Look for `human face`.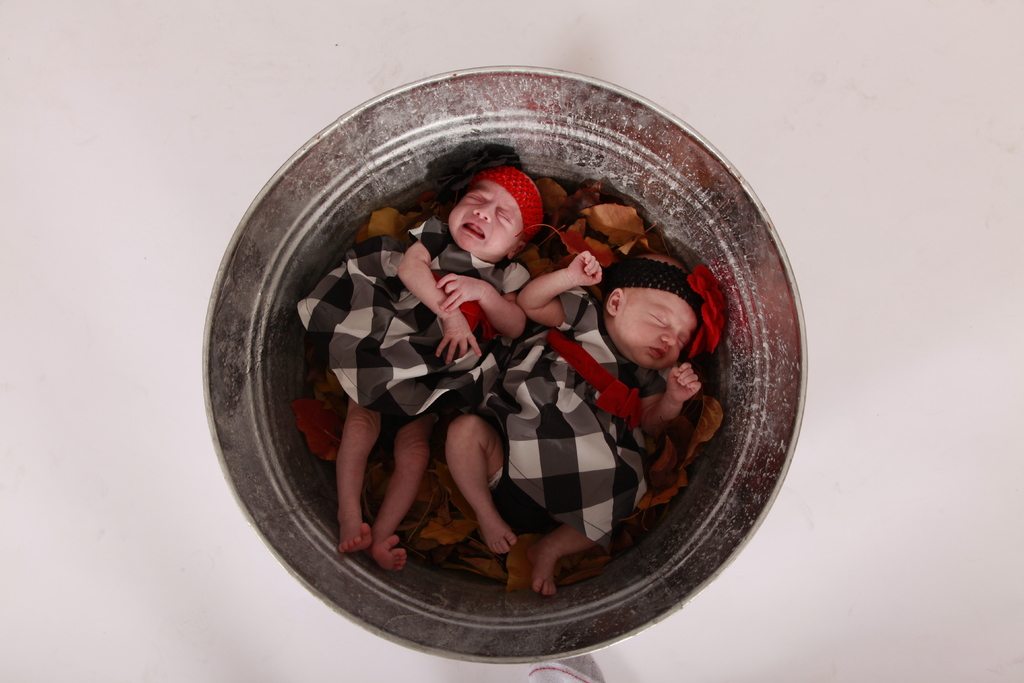
Found: bbox(447, 179, 527, 257).
